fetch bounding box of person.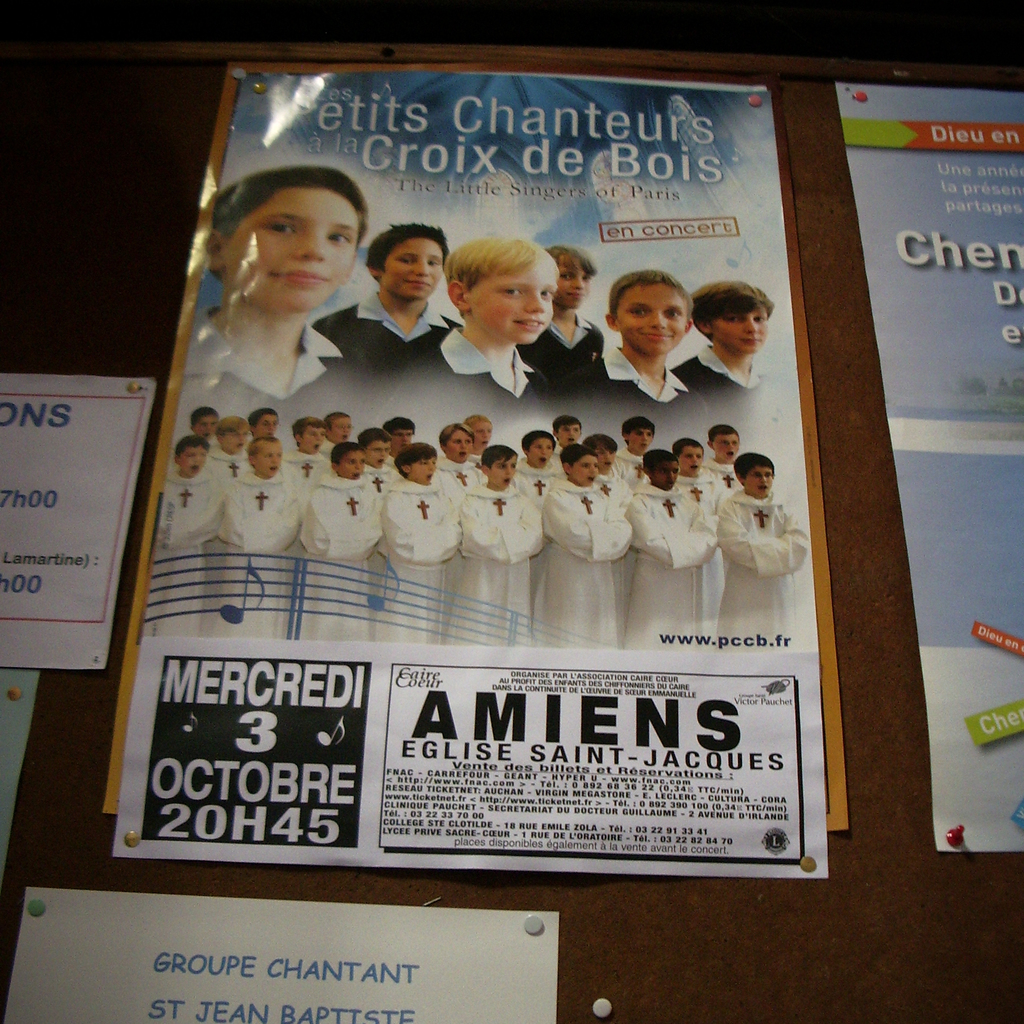
Bbox: x1=719 y1=419 x2=743 y2=468.
